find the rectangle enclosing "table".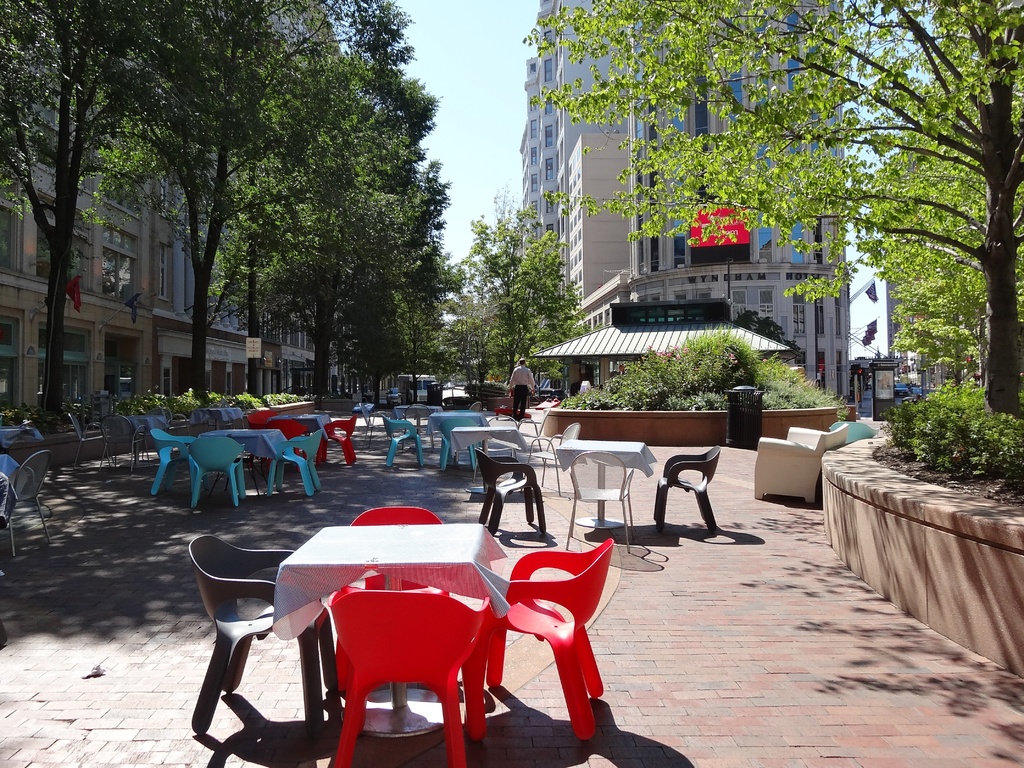
{"x1": 452, "y1": 425, "x2": 535, "y2": 487}.
